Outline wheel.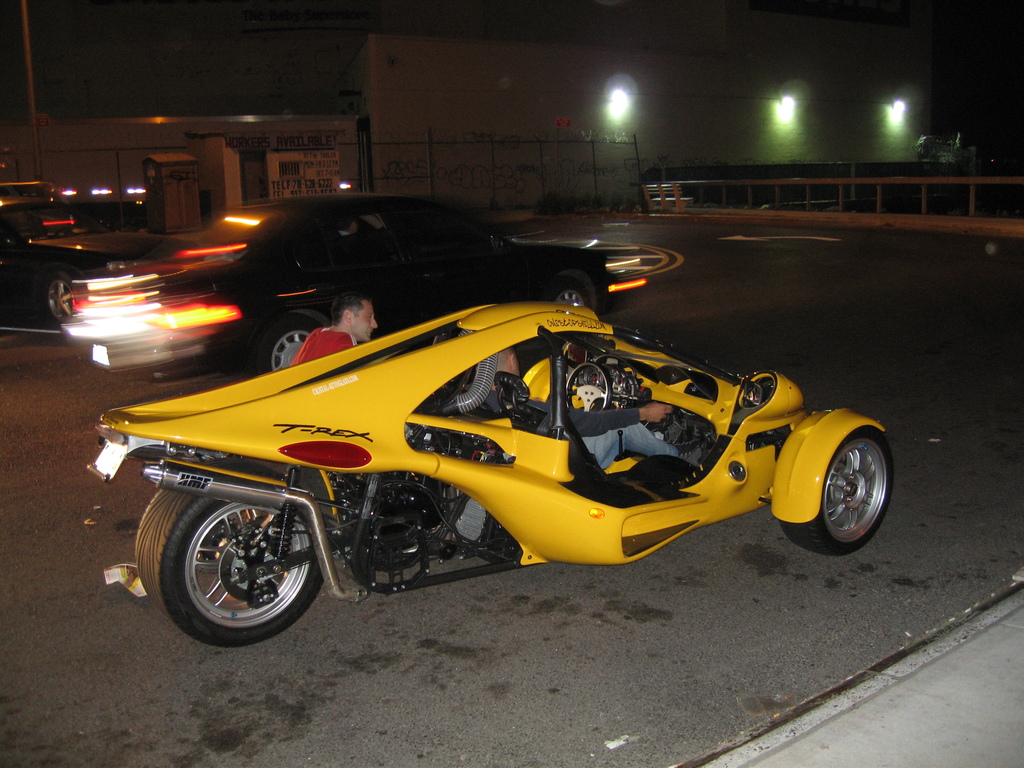
Outline: <region>779, 428, 895, 557</region>.
